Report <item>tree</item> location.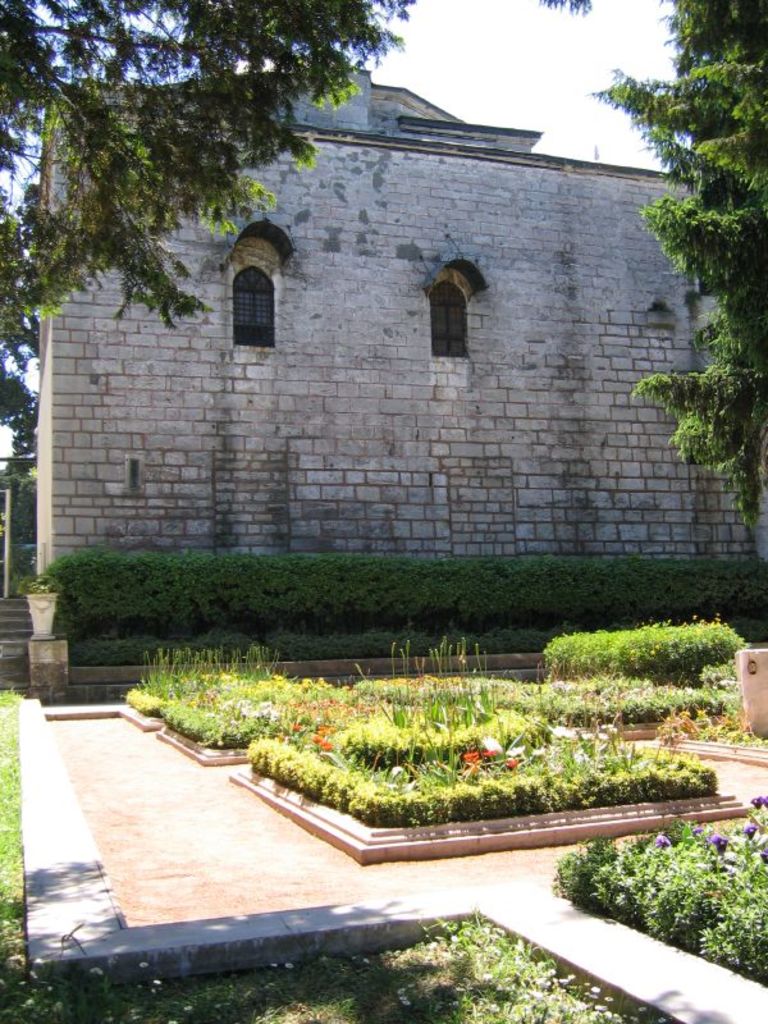
Report: [17,0,436,321].
